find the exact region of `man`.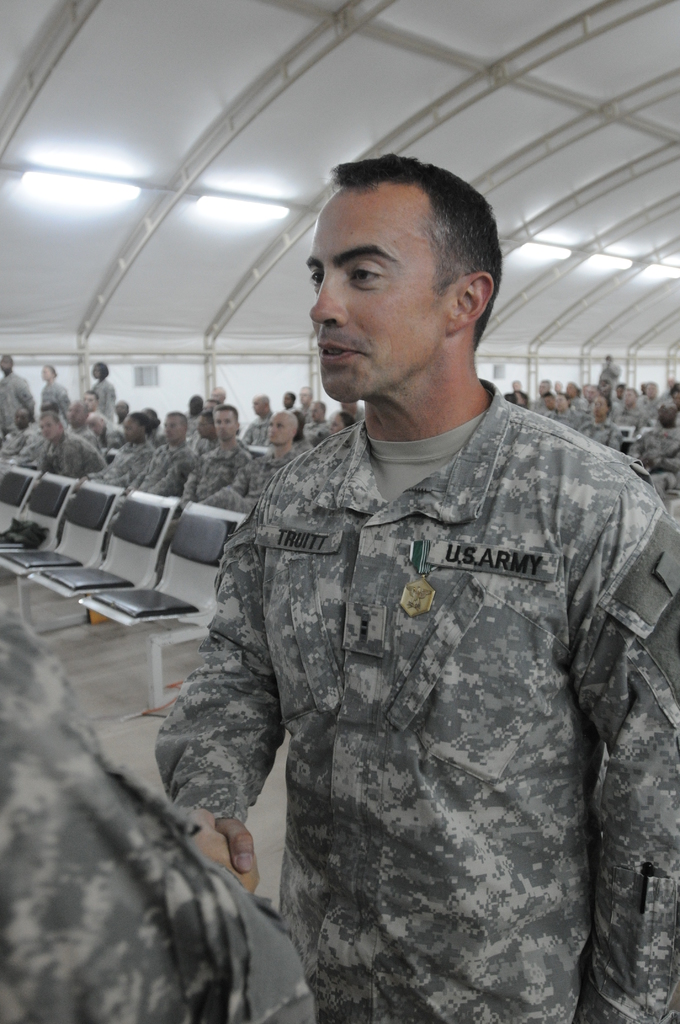
Exact region: Rect(612, 389, 651, 426).
